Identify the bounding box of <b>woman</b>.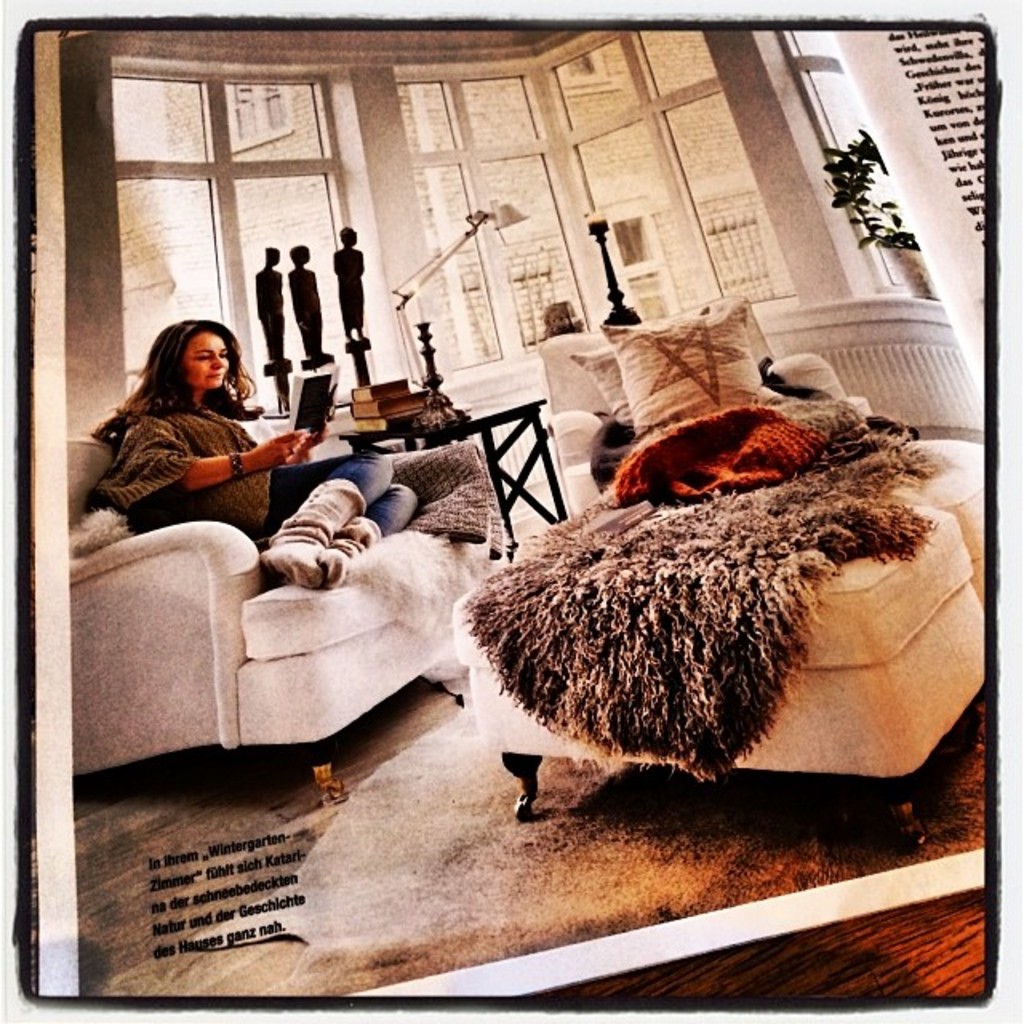
93,315,416,589.
